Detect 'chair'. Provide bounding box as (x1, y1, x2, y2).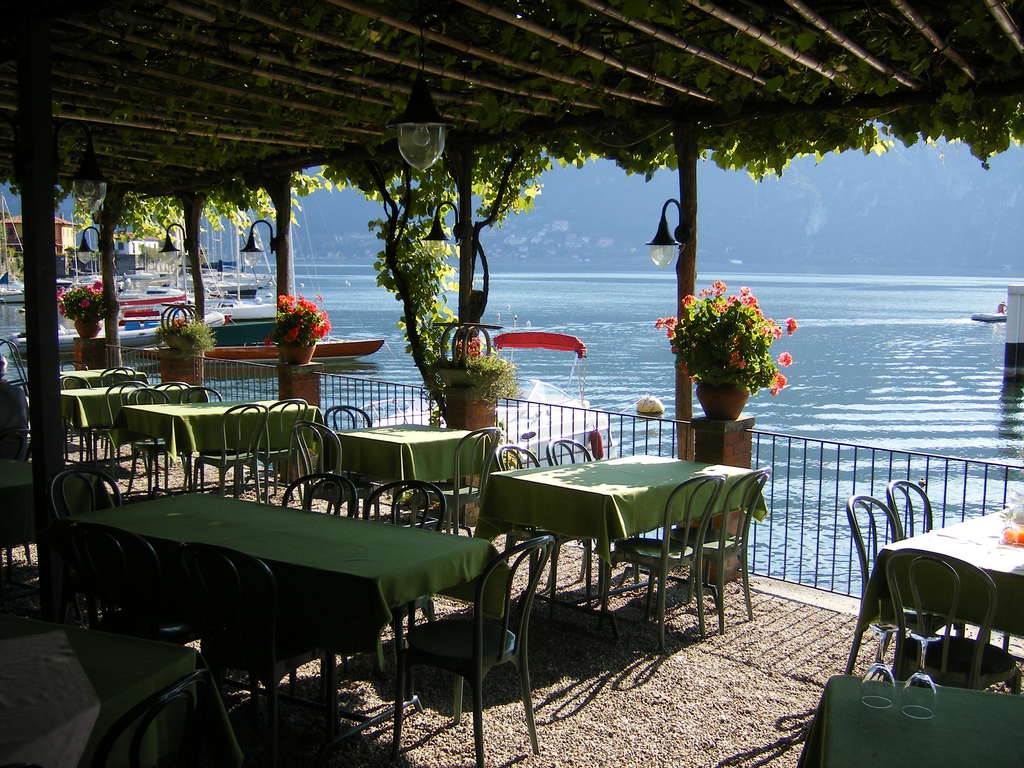
(595, 476, 724, 648).
